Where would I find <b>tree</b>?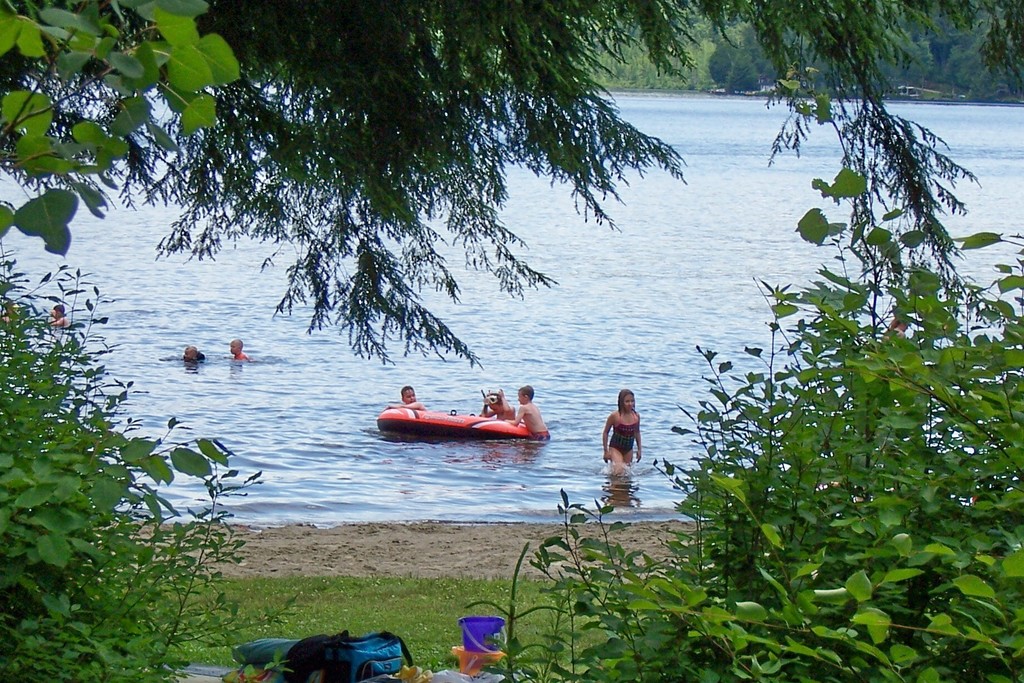
At x1=447 y1=229 x2=1023 y2=682.
